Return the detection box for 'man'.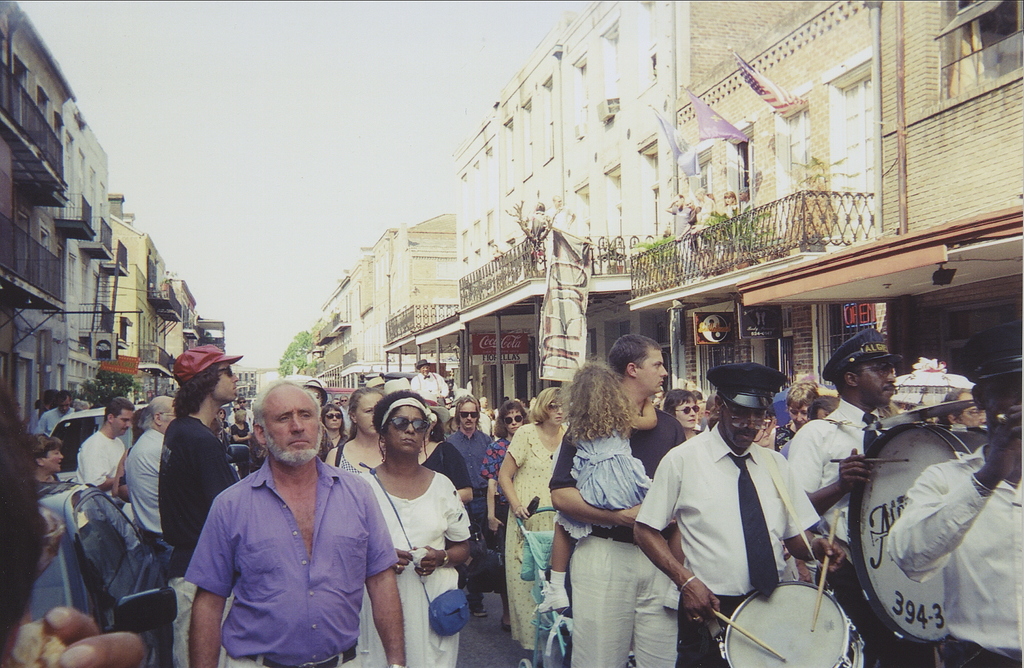
<region>132, 397, 173, 568</region>.
